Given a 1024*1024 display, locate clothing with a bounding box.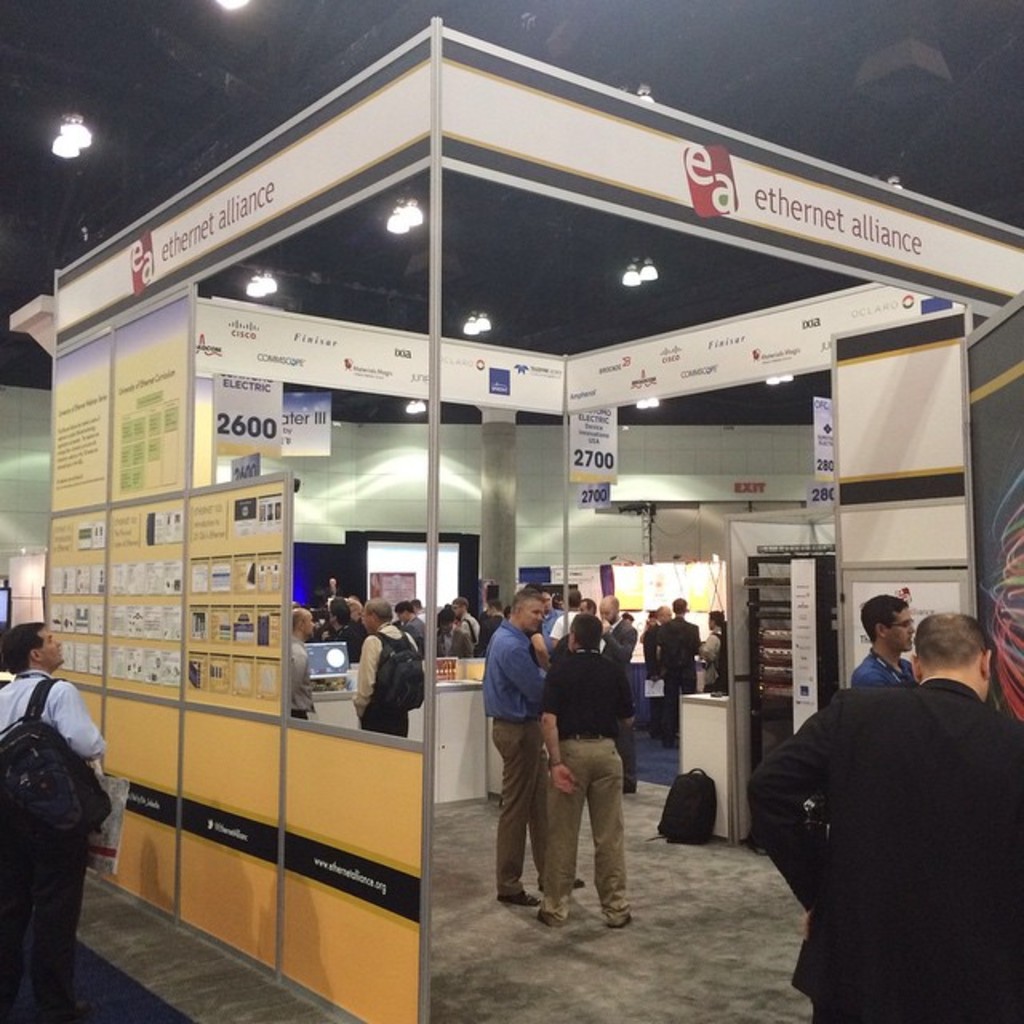
Located: Rect(542, 610, 581, 648).
